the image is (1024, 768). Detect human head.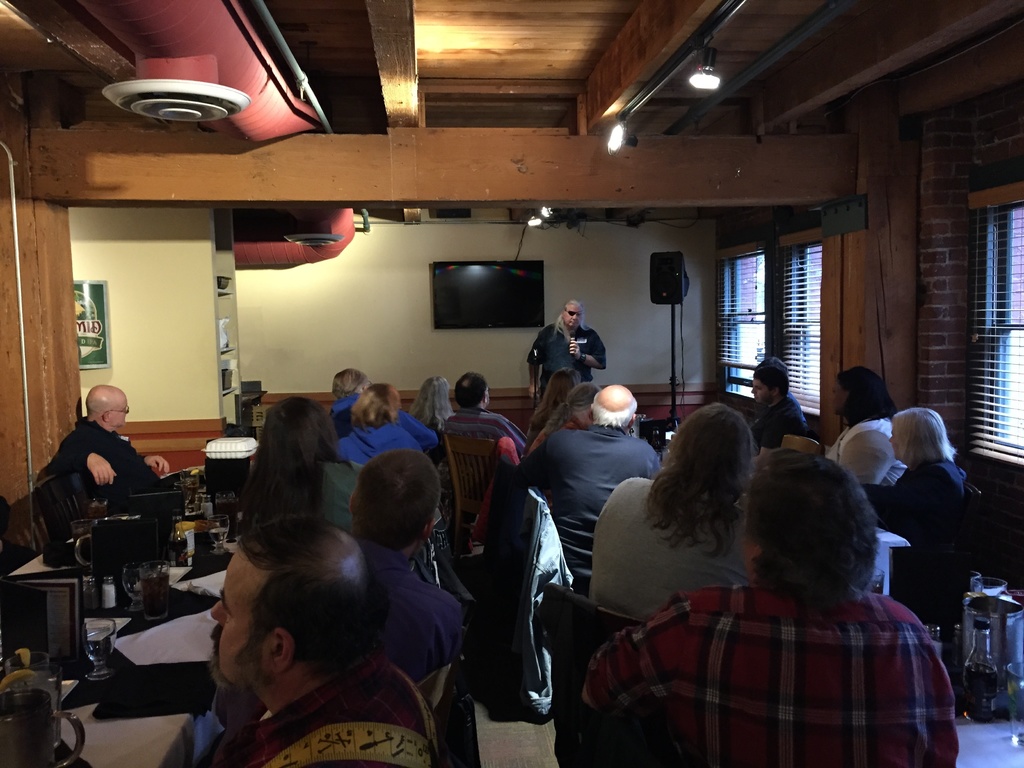
Detection: 326 362 365 407.
